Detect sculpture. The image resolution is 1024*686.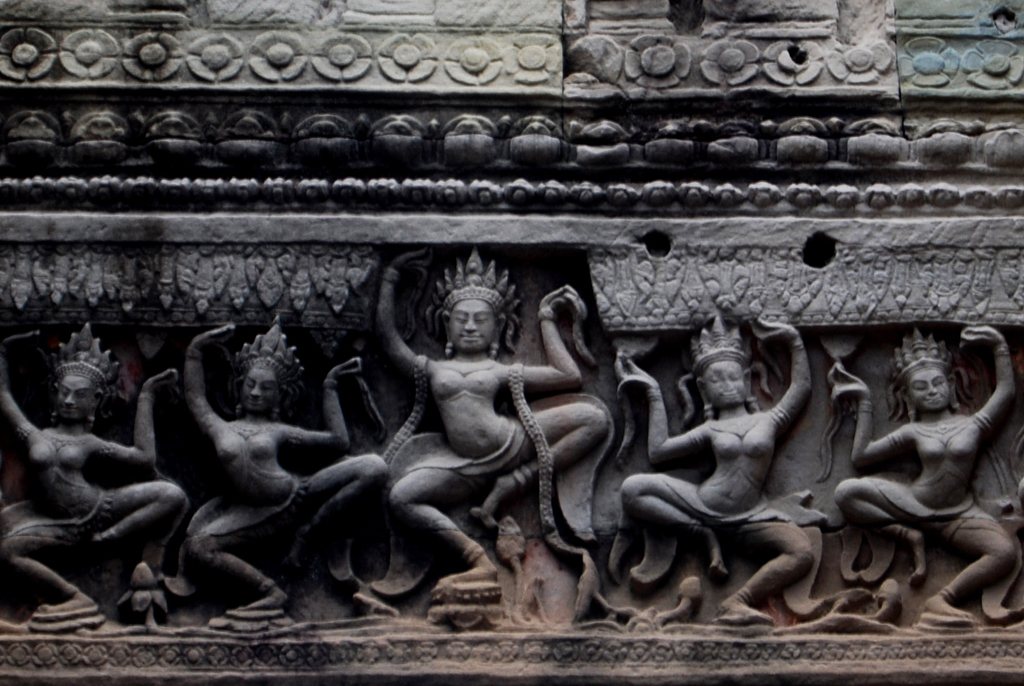
184 315 386 619.
